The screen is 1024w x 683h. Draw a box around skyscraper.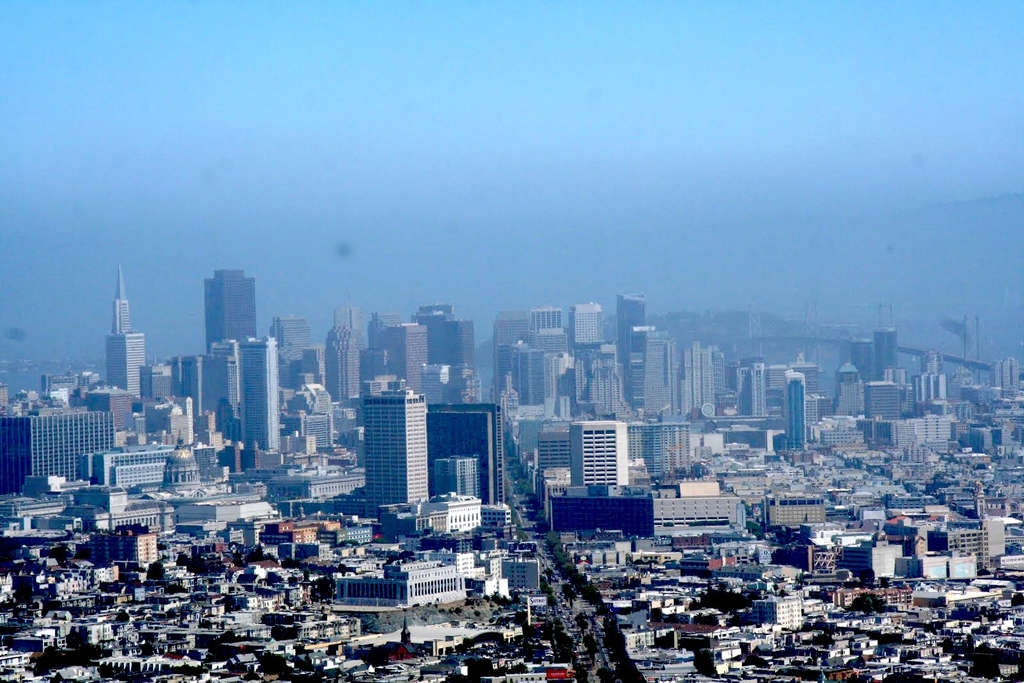
[229, 338, 273, 454].
